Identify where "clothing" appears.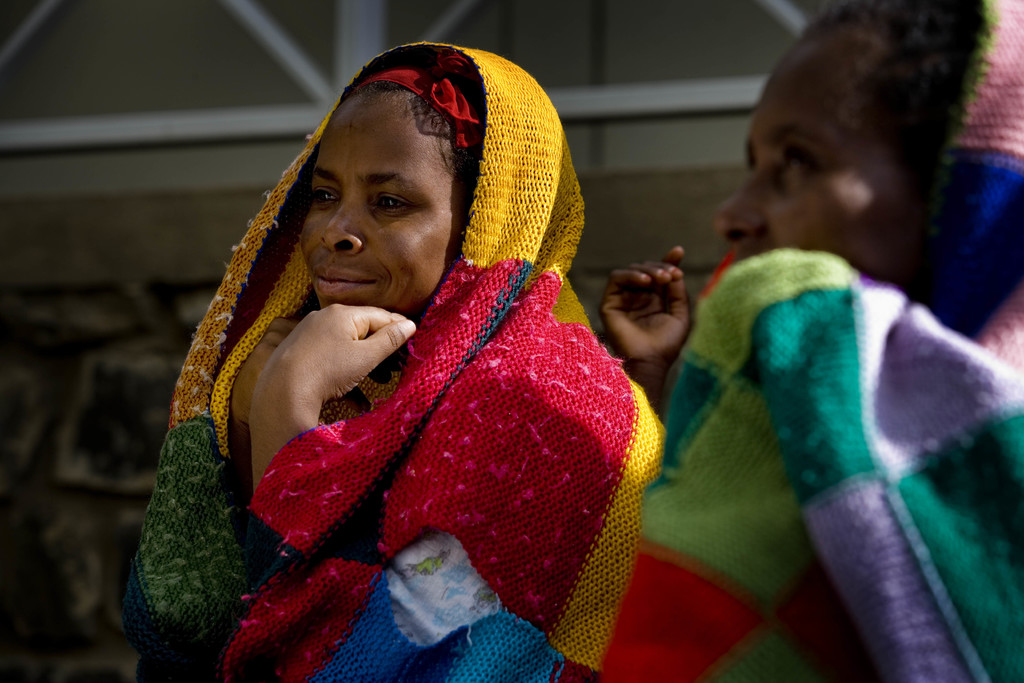
Appears at (591, 0, 1023, 680).
